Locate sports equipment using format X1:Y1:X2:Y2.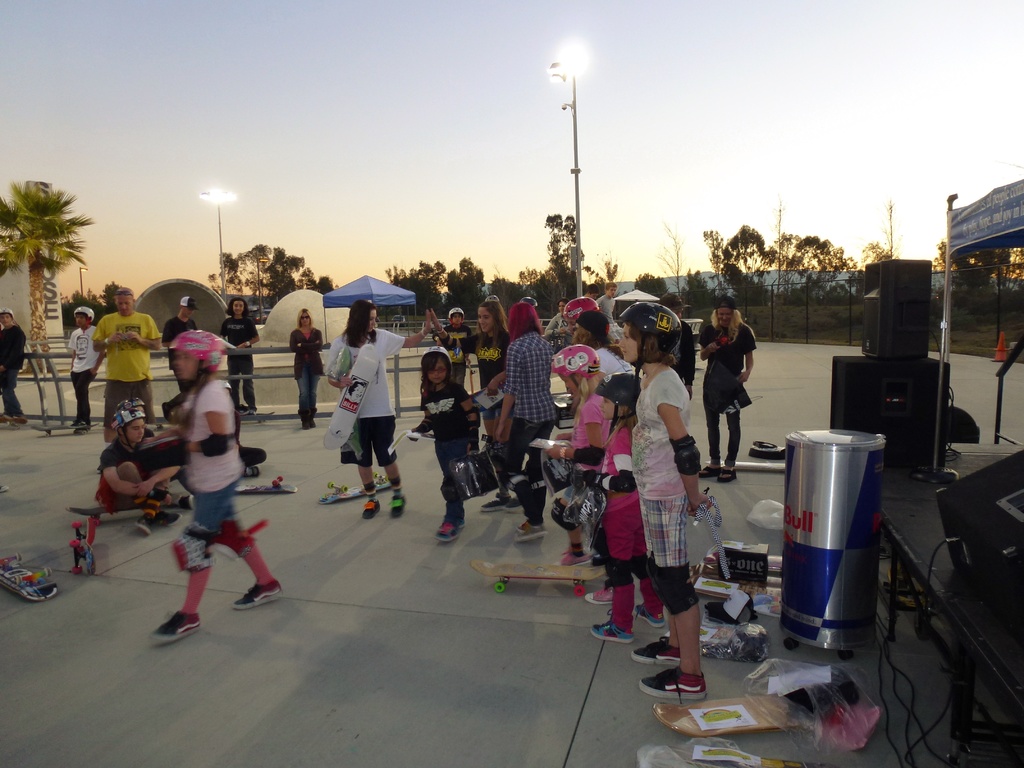
591:616:634:638.
